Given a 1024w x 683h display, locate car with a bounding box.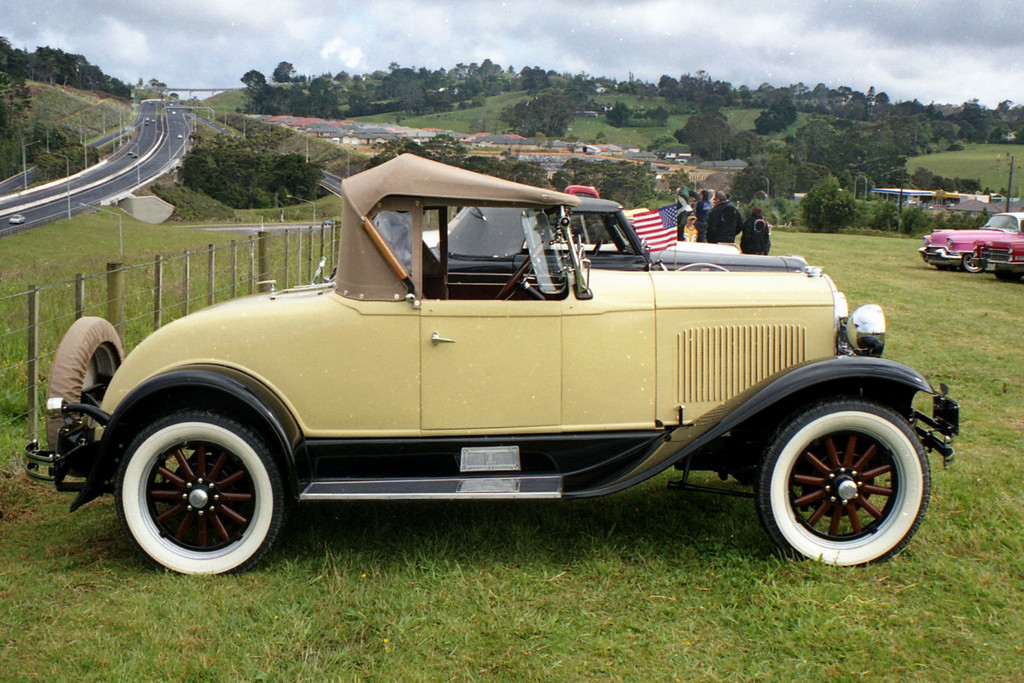
Located: crop(919, 211, 1023, 273).
